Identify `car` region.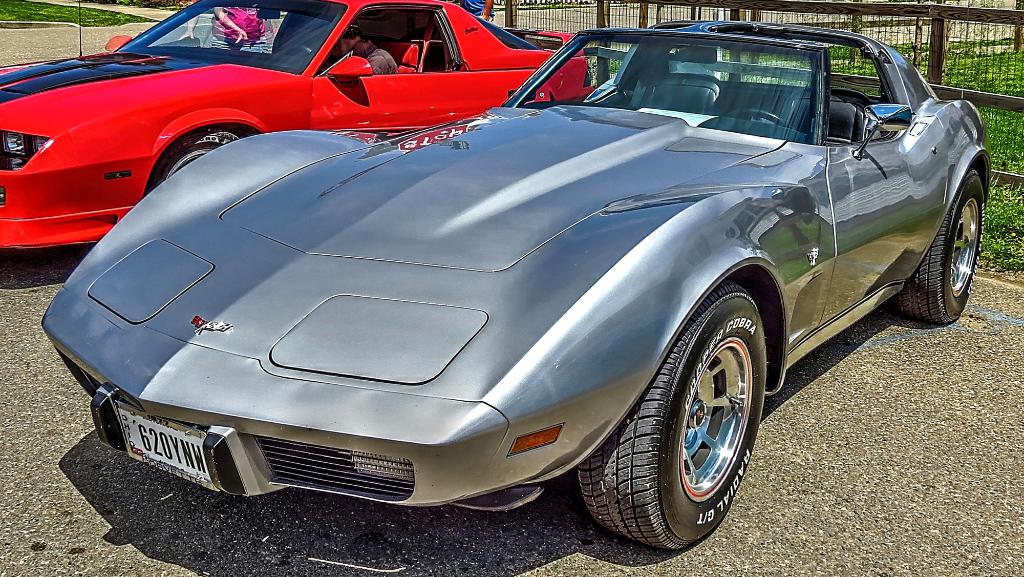
Region: detection(0, 0, 599, 250).
